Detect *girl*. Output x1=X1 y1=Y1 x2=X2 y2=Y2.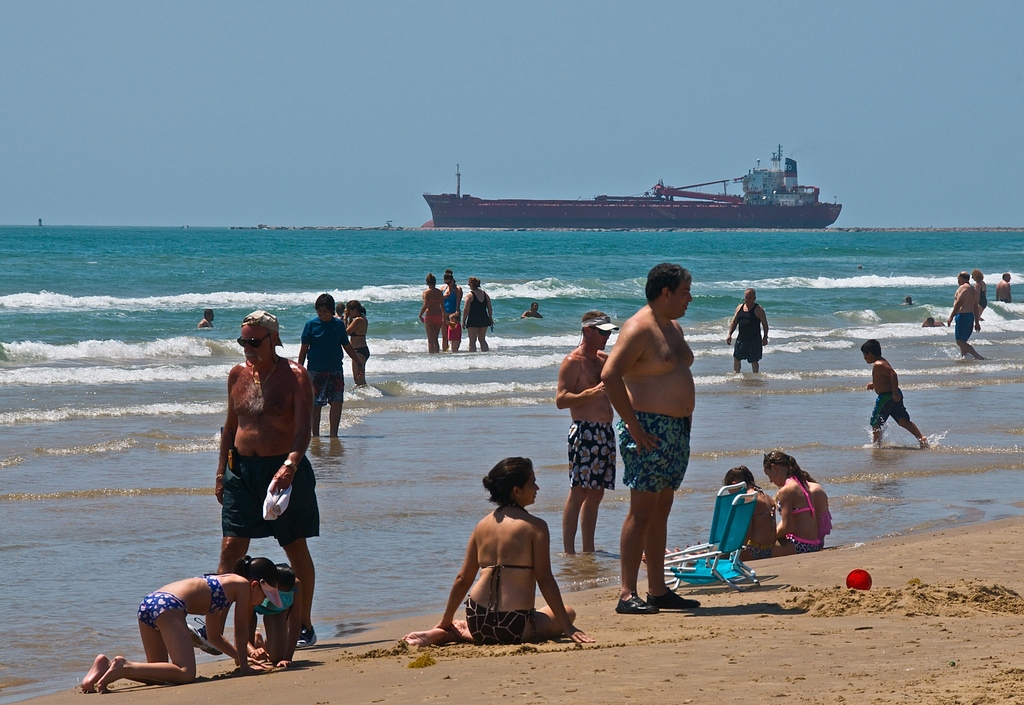
x1=401 y1=451 x2=581 y2=652.
